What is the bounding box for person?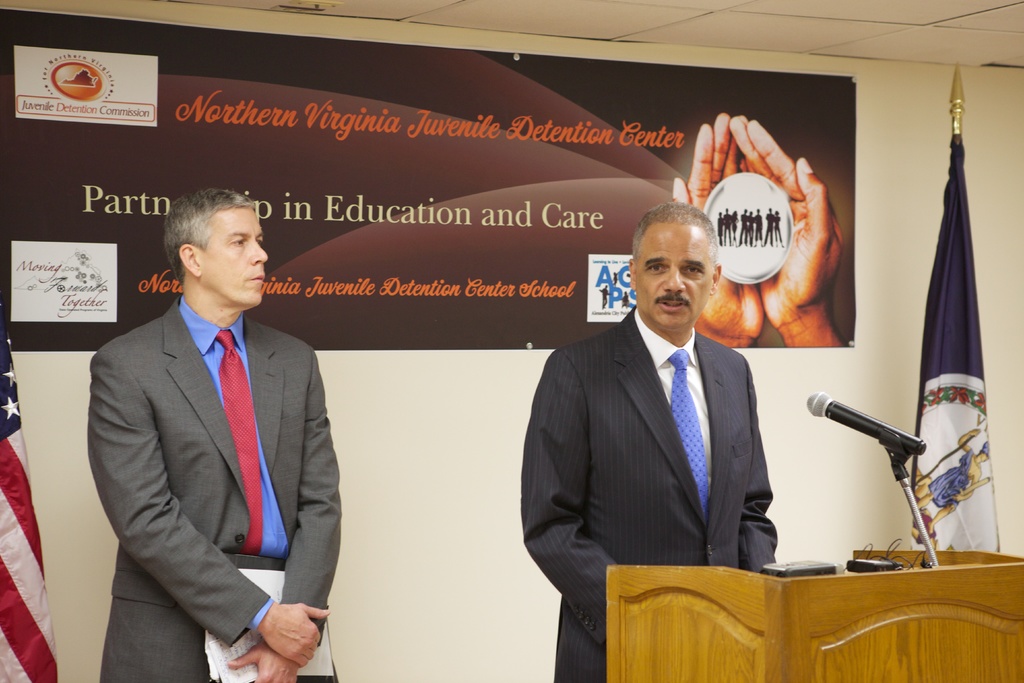
rect(86, 188, 343, 682).
